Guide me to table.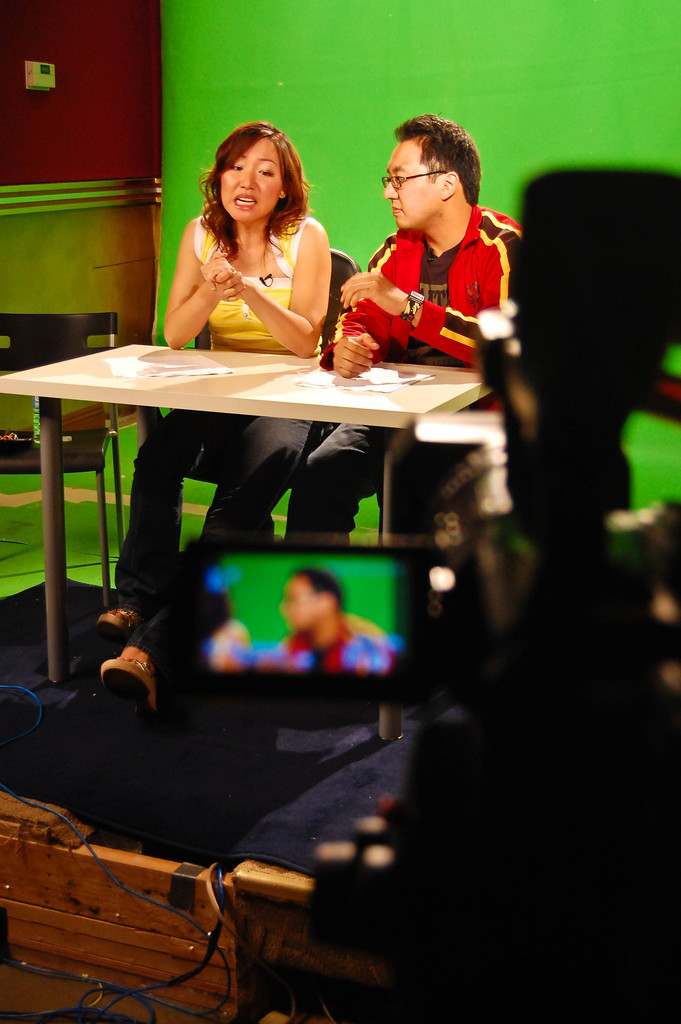
Guidance: locate(30, 370, 503, 719).
